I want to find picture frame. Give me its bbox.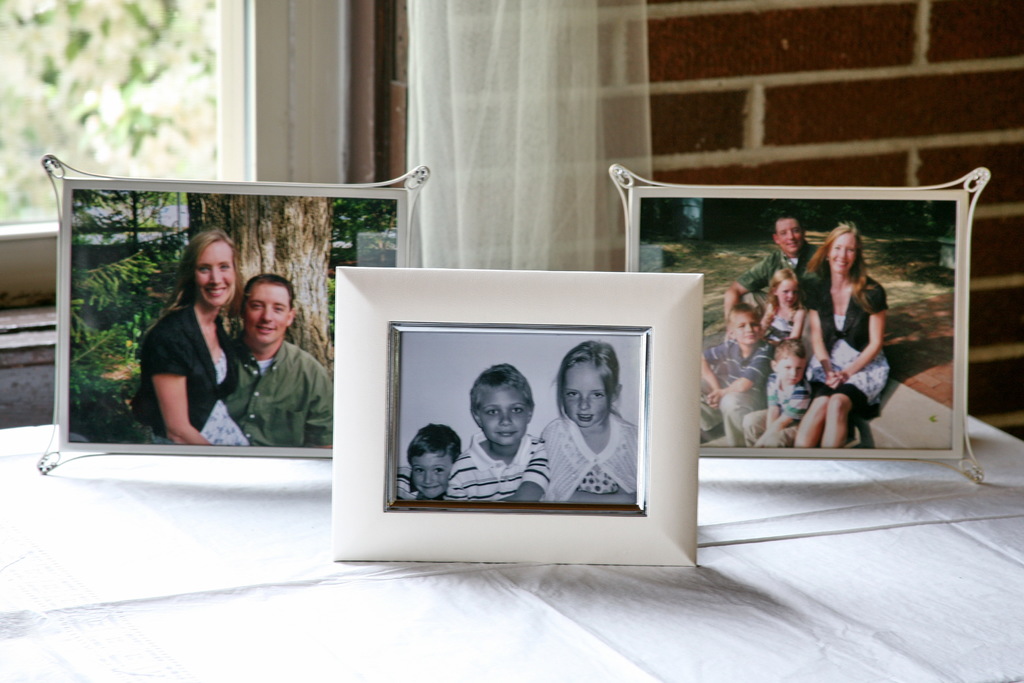
610,161,991,478.
